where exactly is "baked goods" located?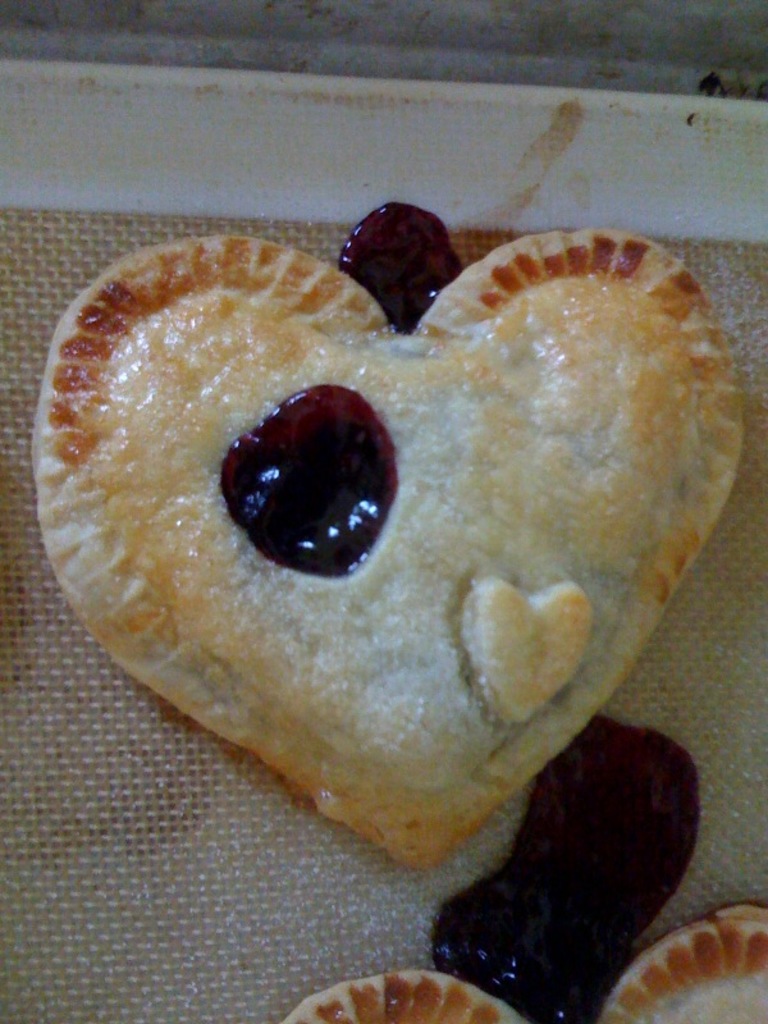
Its bounding box is 279/966/535/1023.
